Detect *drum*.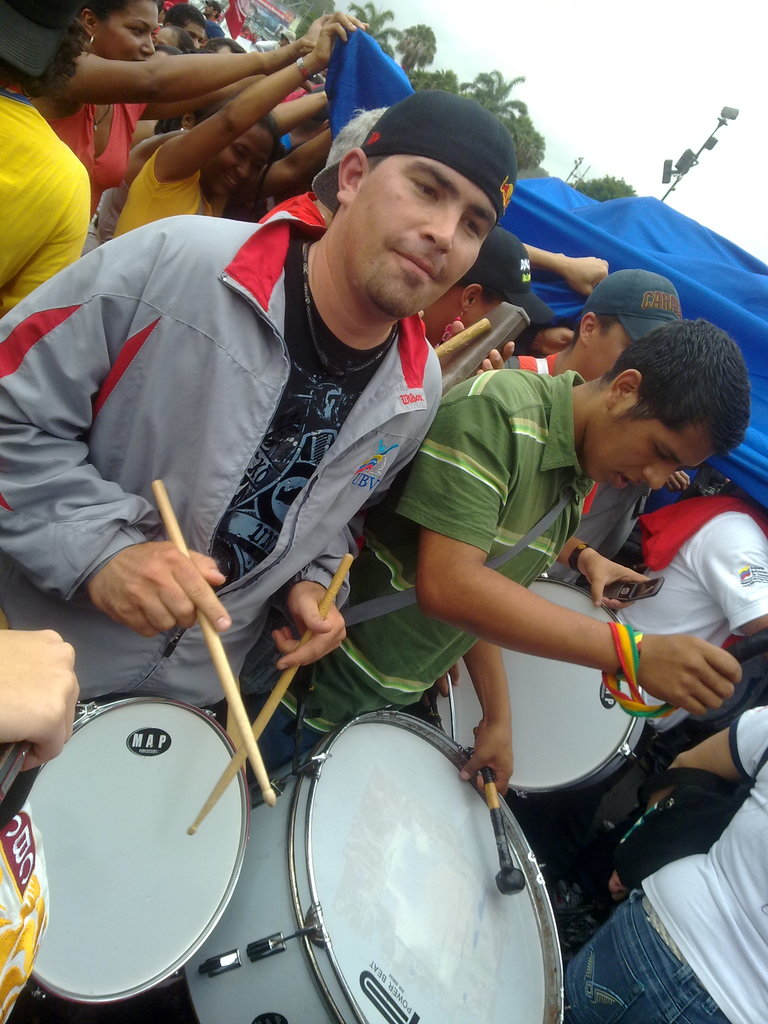
Detected at box(177, 709, 567, 1023).
